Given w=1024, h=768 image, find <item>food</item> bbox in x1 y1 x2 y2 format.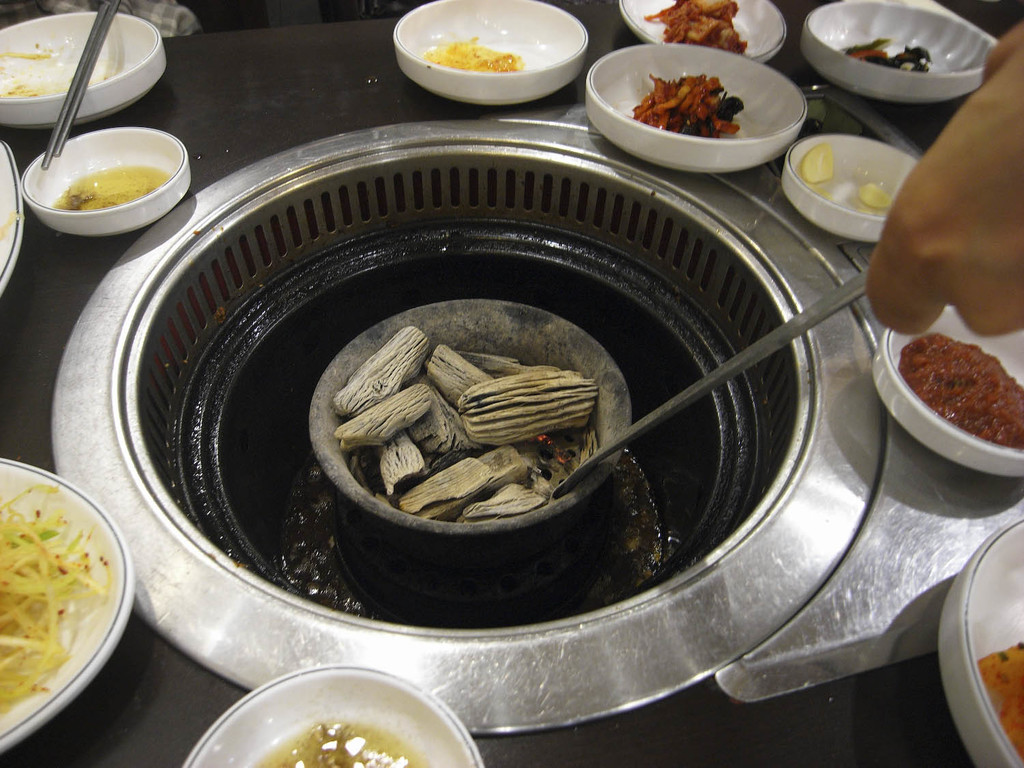
855 181 893 213.
